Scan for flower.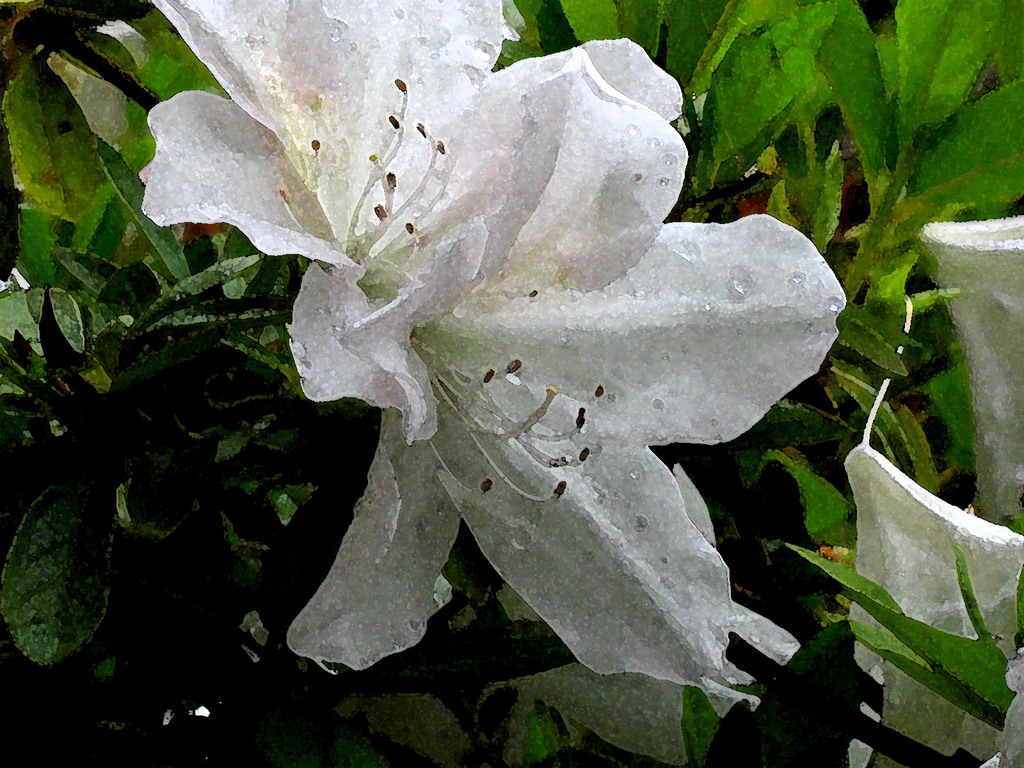
Scan result: <bbox>841, 216, 1023, 767</bbox>.
